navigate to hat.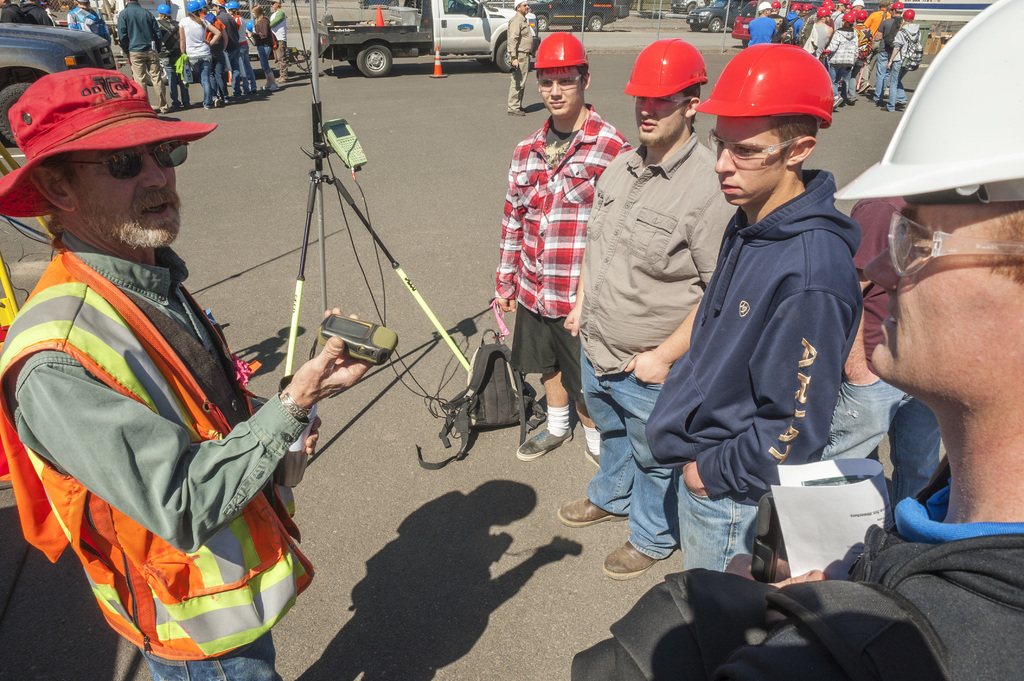
Navigation target: x1=0 y1=66 x2=220 y2=218.
